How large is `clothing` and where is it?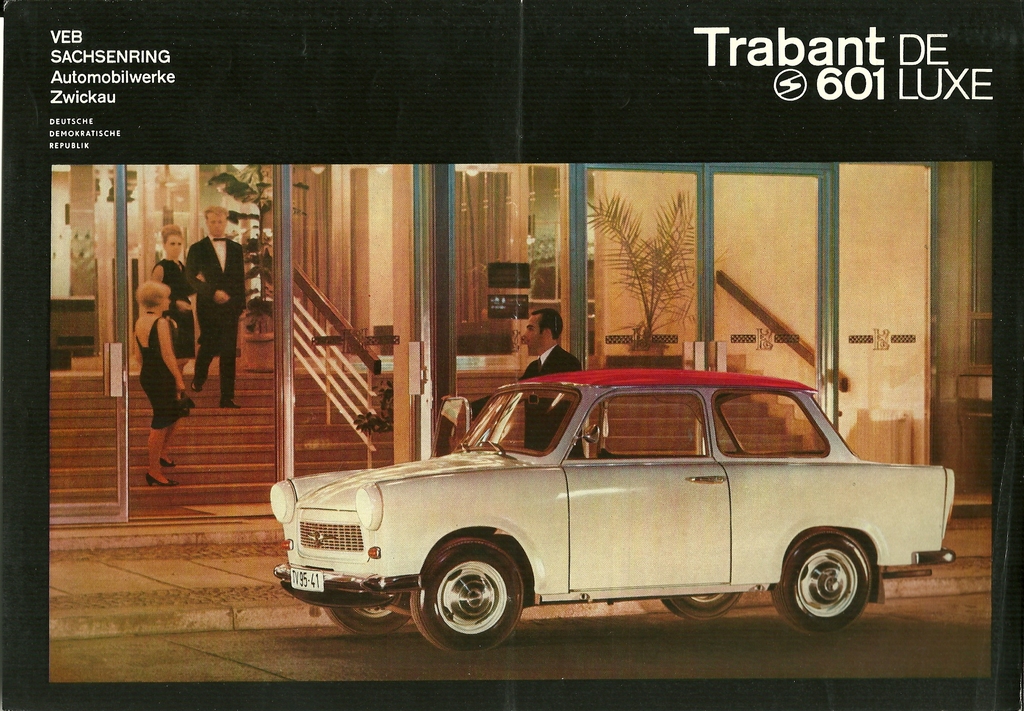
Bounding box: bbox=[125, 312, 187, 442].
